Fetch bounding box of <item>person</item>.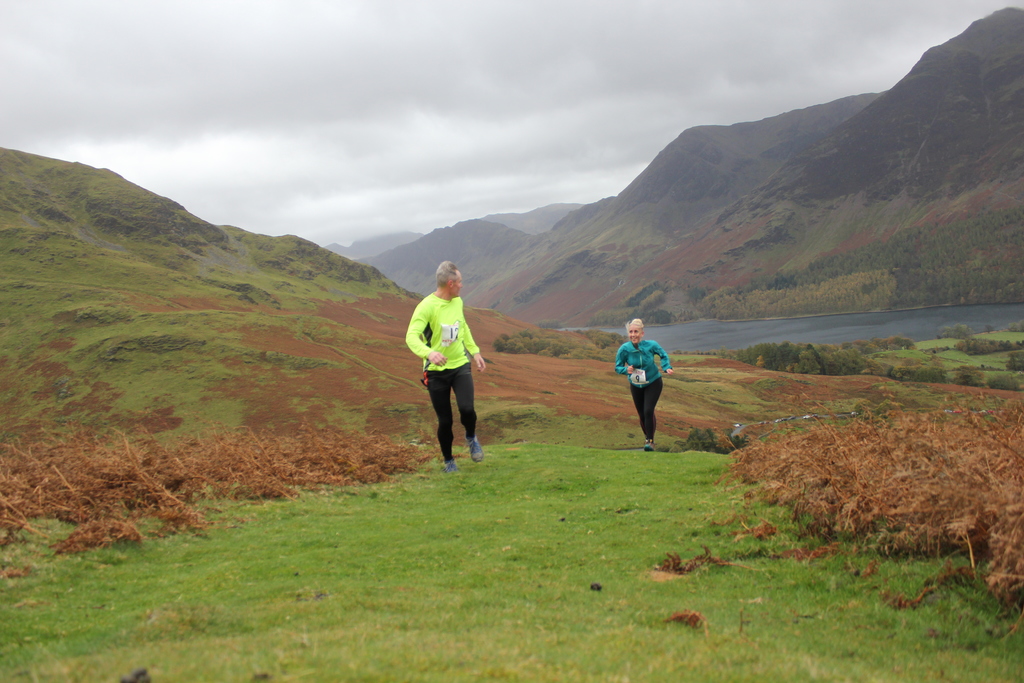
Bbox: pyautogui.locateOnScreen(406, 257, 492, 467).
